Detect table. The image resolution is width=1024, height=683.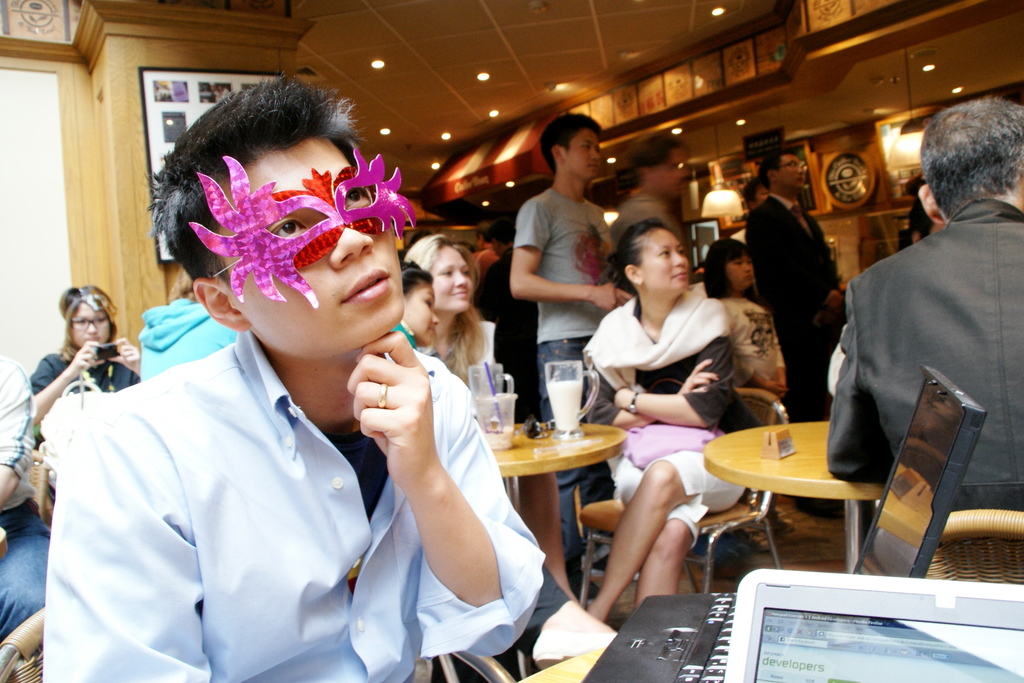
Rect(477, 414, 627, 504).
